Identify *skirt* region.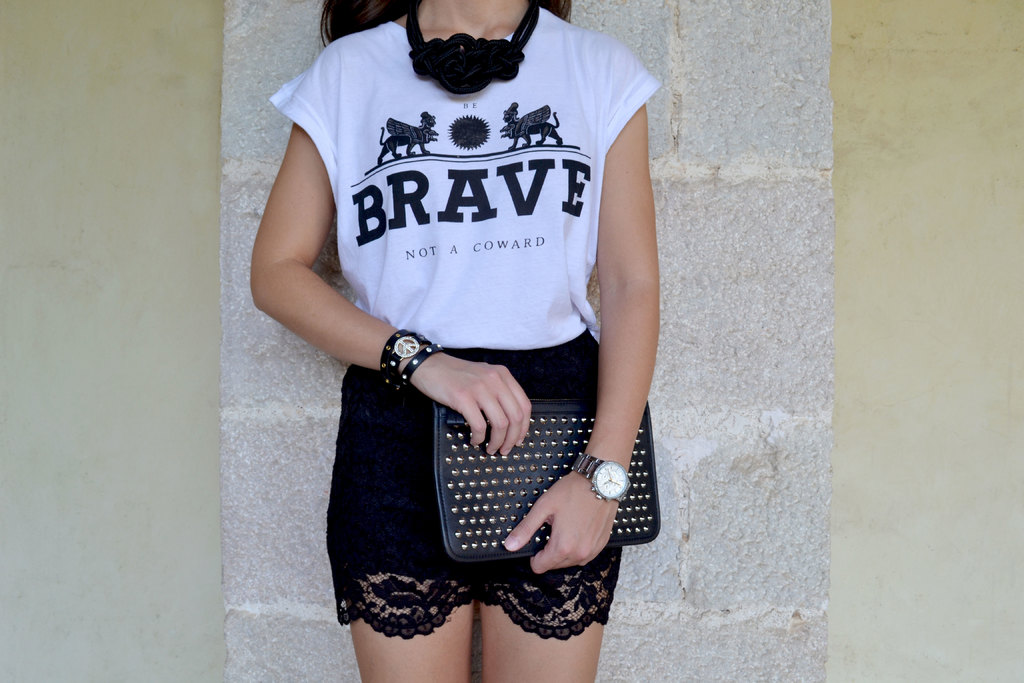
Region: box=[325, 325, 626, 642].
